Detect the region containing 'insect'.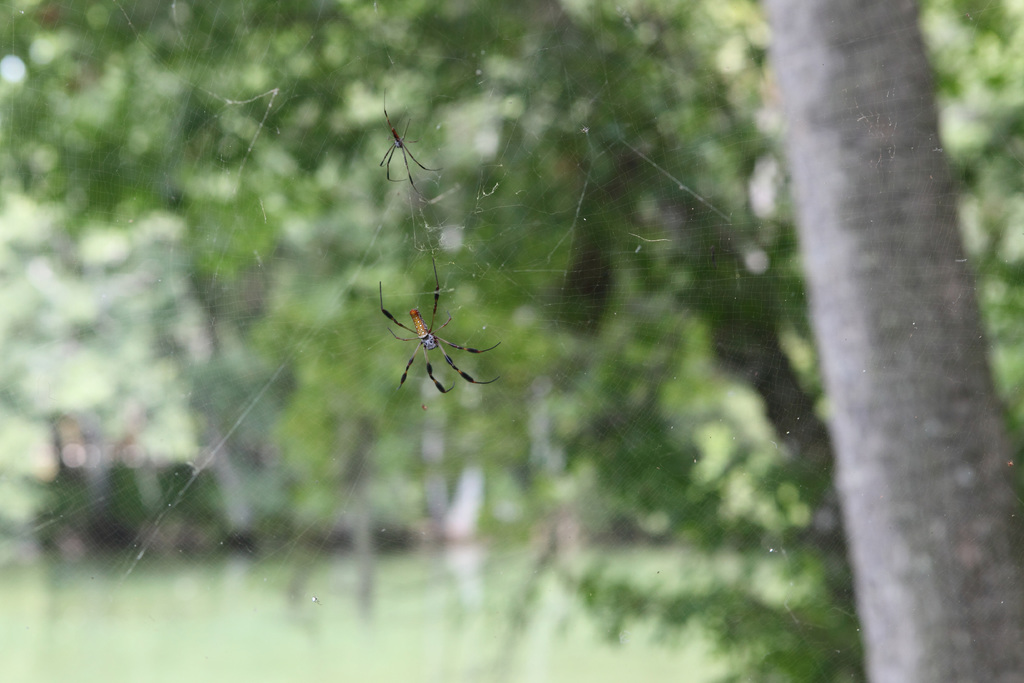
<box>373,252,503,398</box>.
